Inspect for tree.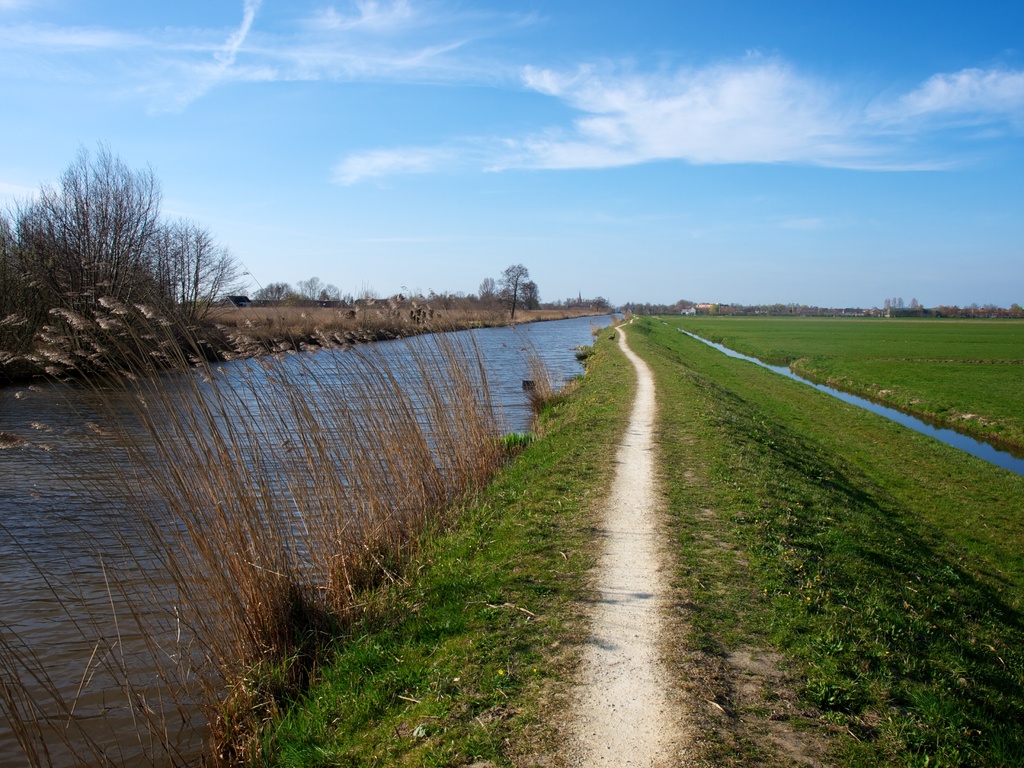
Inspection: [250,287,304,308].
